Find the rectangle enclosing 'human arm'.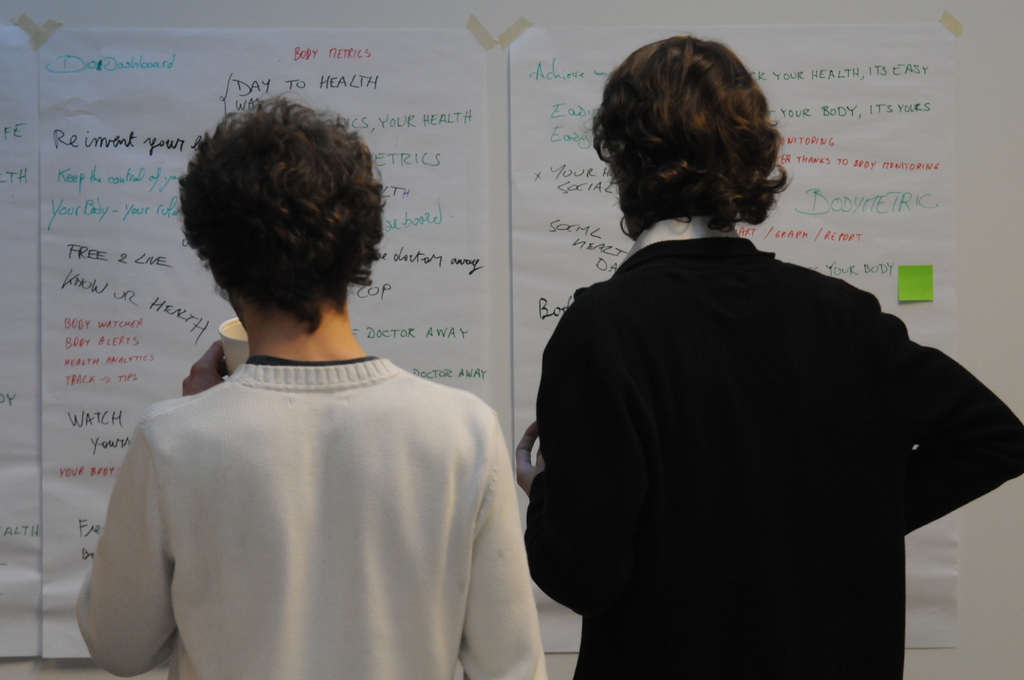
l=456, t=417, r=552, b=678.
